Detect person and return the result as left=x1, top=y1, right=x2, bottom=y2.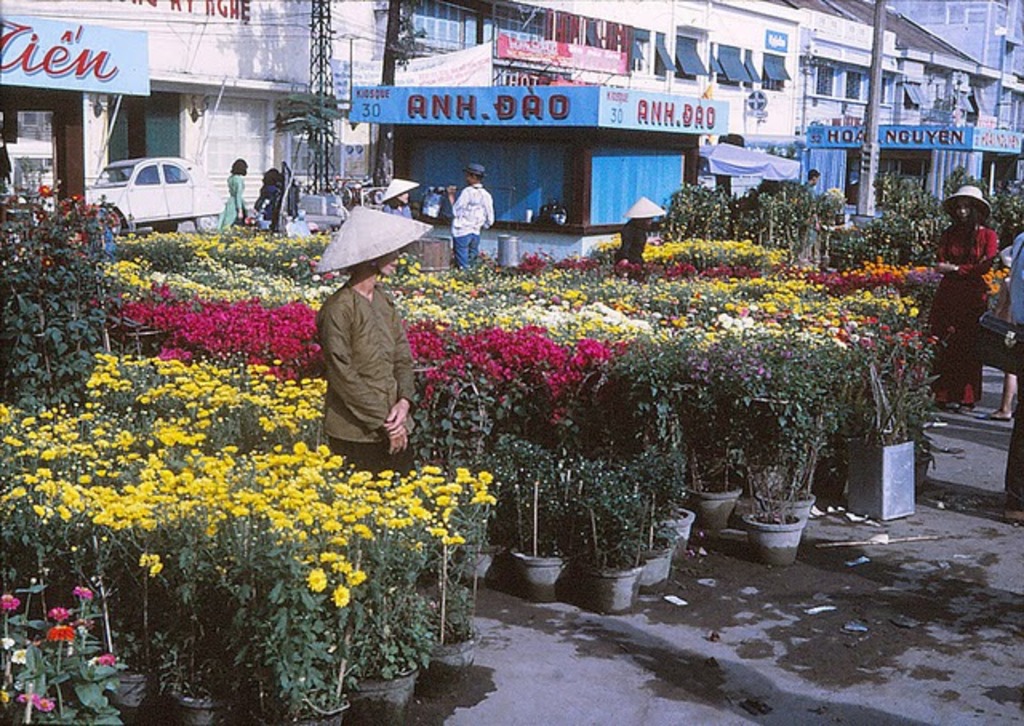
left=310, top=198, right=434, bottom=472.
